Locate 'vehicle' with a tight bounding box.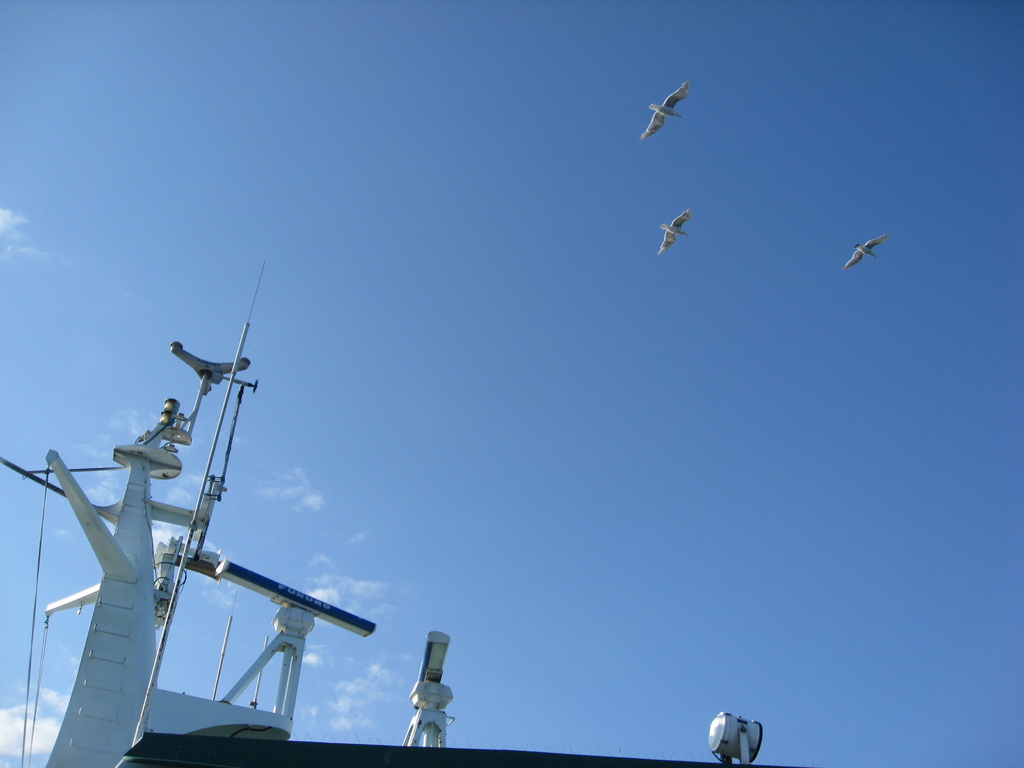
bbox(0, 262, 791, 767).
